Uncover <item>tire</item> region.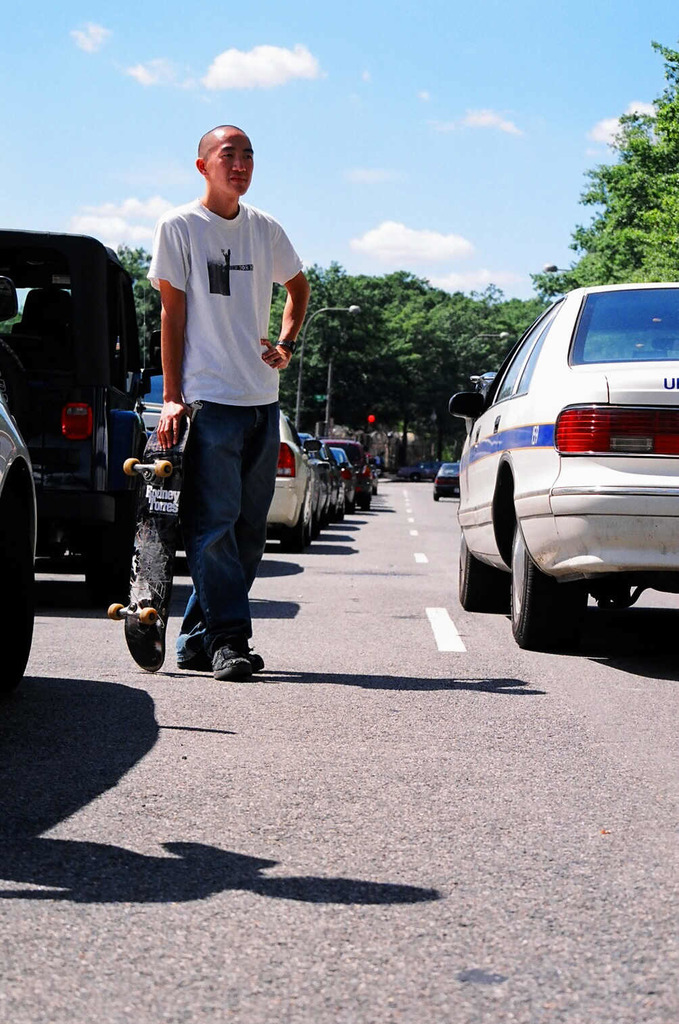
Uncovered: BBox(429, 486, 444, 500).
